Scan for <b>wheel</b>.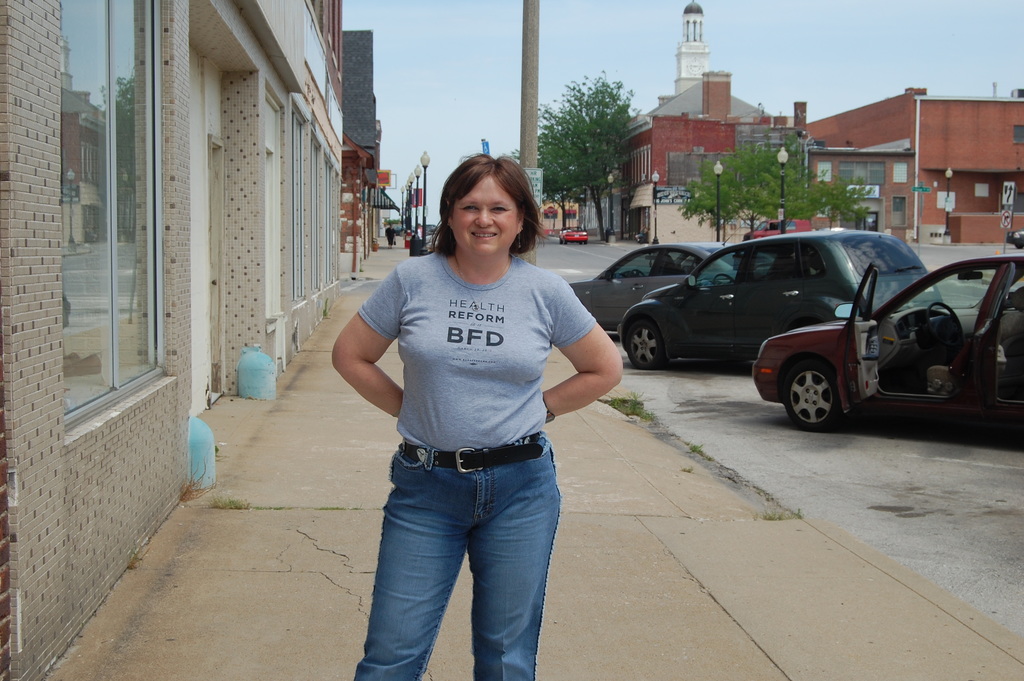
Scan result: x1=627 y1=318 x2=664 y2=369.
